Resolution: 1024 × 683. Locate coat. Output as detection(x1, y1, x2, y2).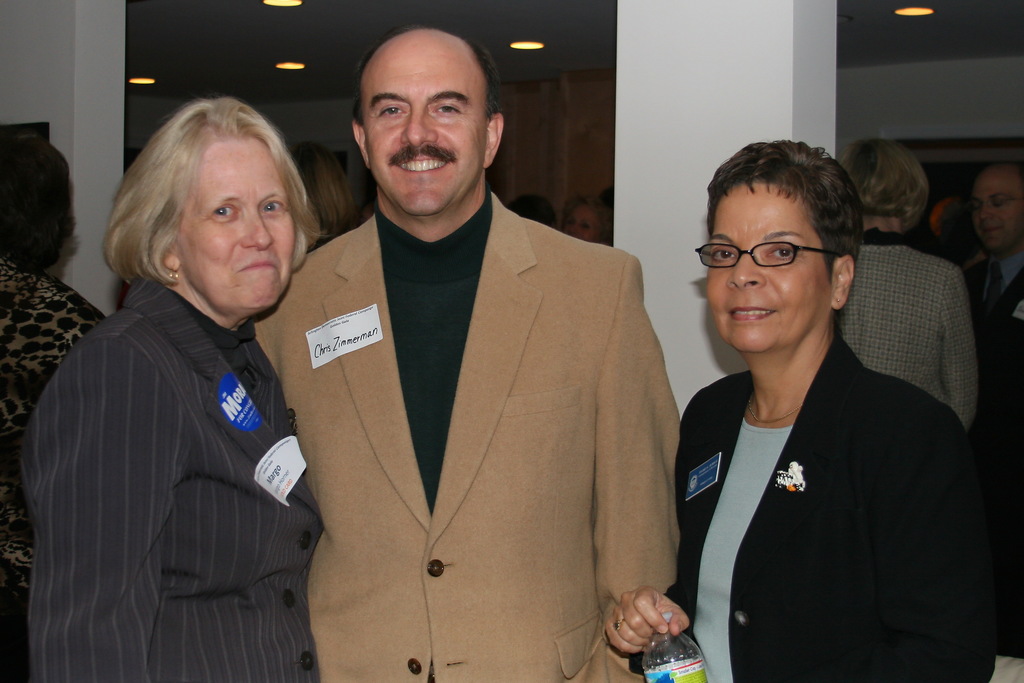
detection(835, 226, 977, 433).
